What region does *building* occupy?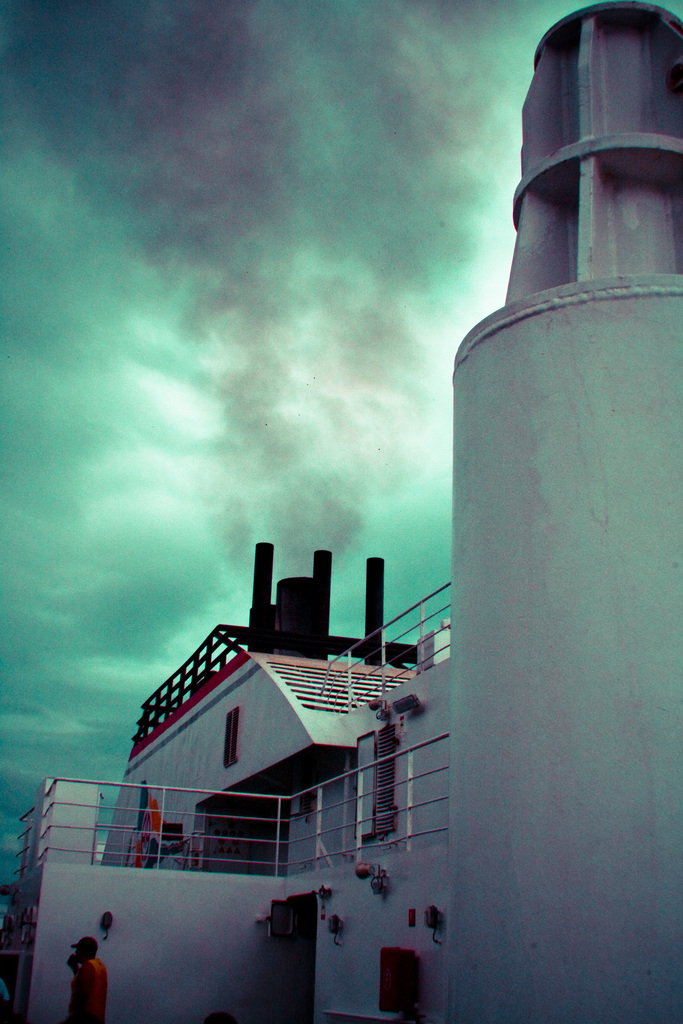
box=[0, 542, 452, 1023].
